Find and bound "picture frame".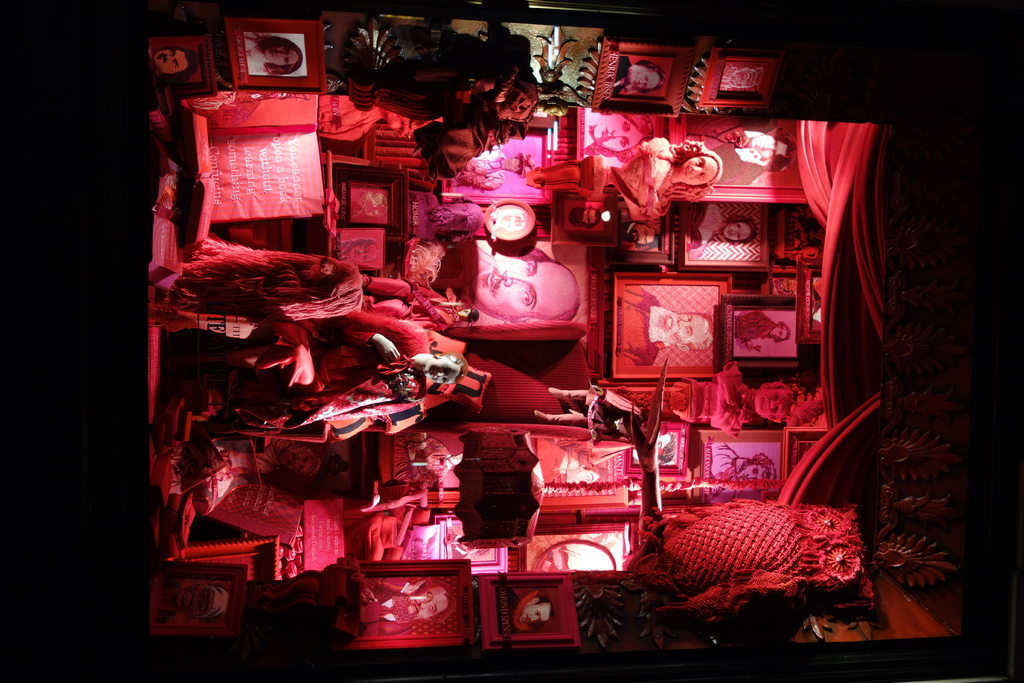
Bound: bbox=[783, 421, 830, 484].
